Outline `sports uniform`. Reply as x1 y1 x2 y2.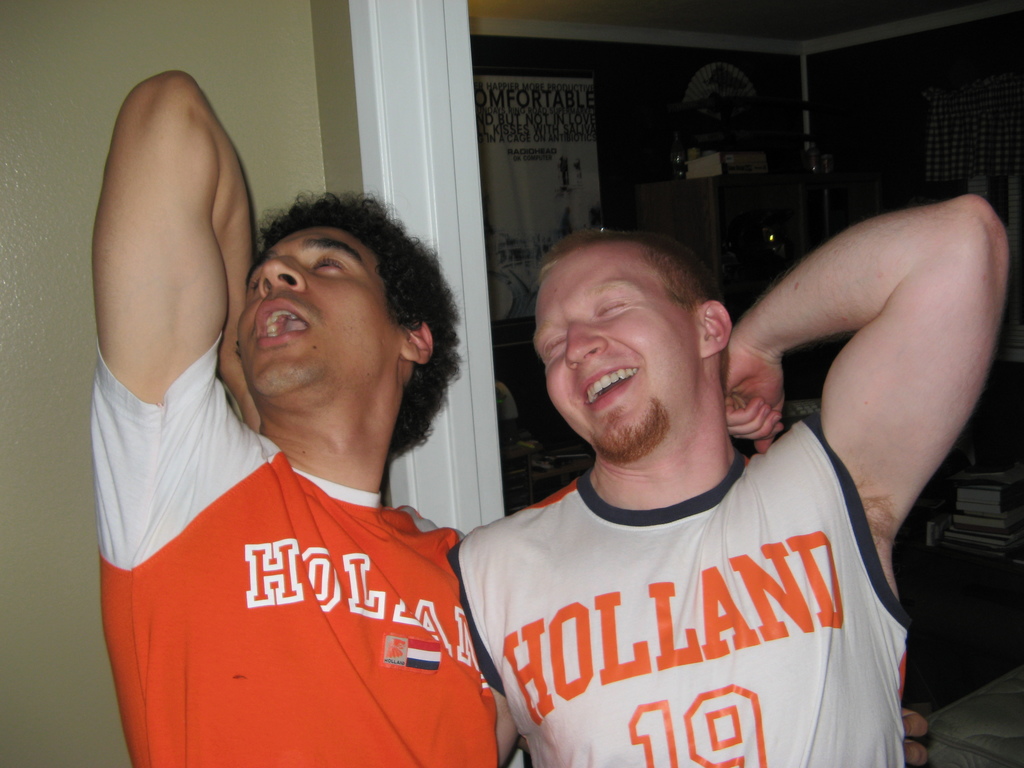
414 242 941 767.
